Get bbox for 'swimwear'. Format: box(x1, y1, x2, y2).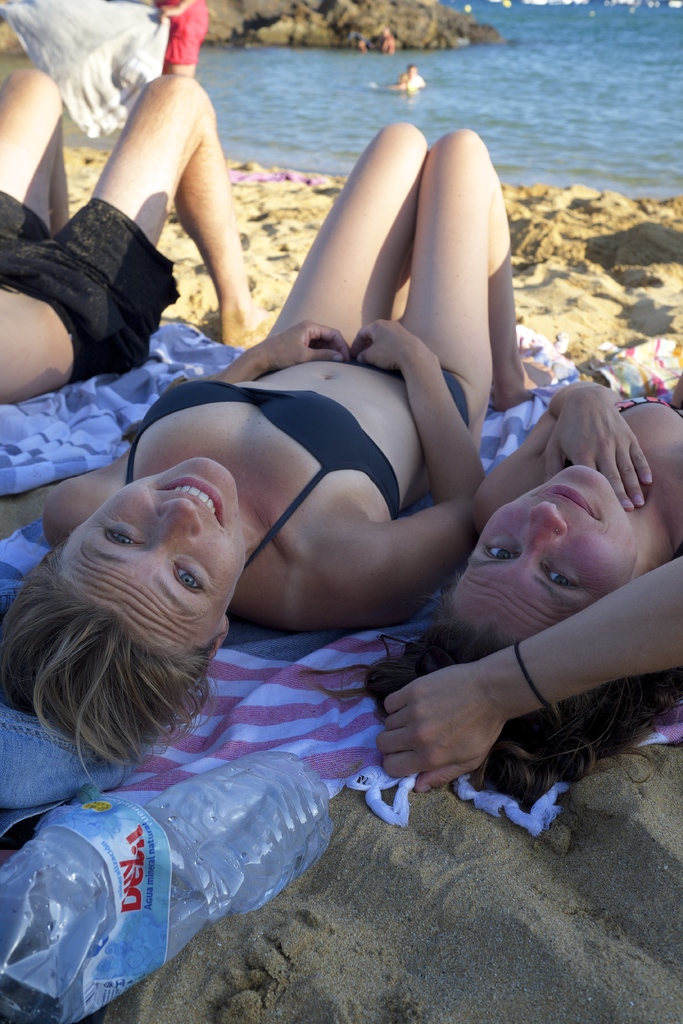
box(127, 378, 400, 571).
